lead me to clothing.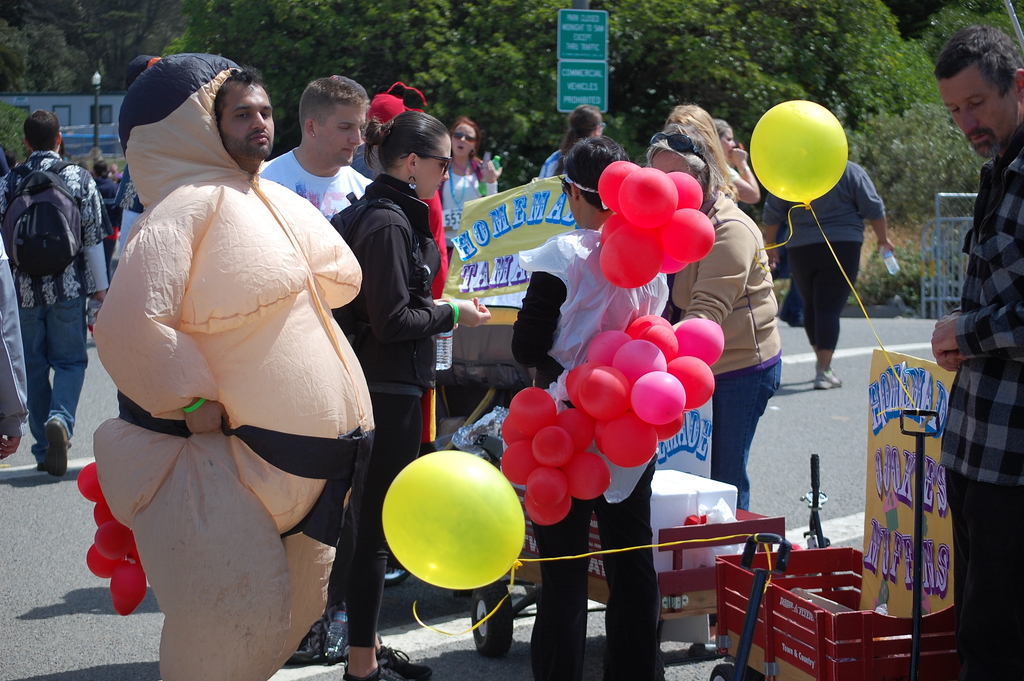
Lead to box=[94, 174, 129, 240].
